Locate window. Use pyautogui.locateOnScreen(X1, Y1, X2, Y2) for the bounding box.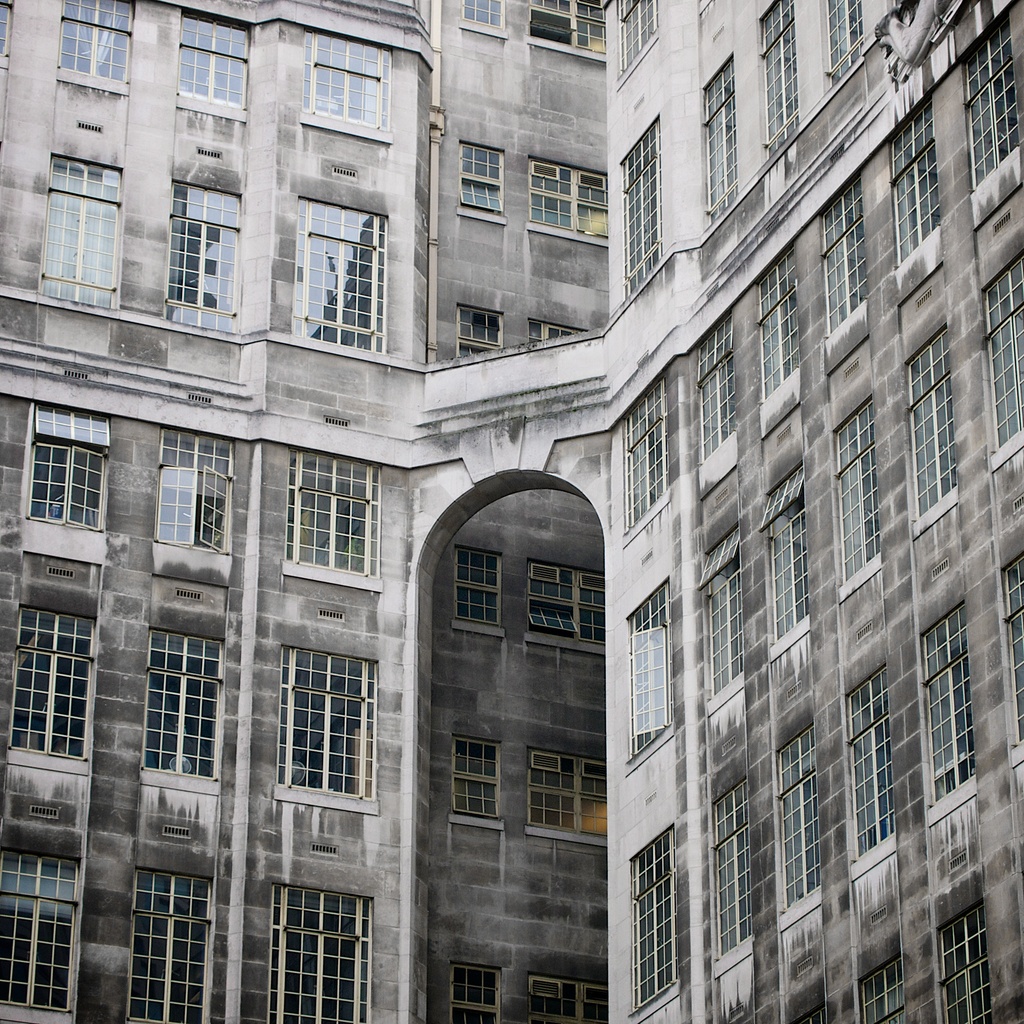
pyautogui.locateOnScreen(762, 462, 810, 647).
